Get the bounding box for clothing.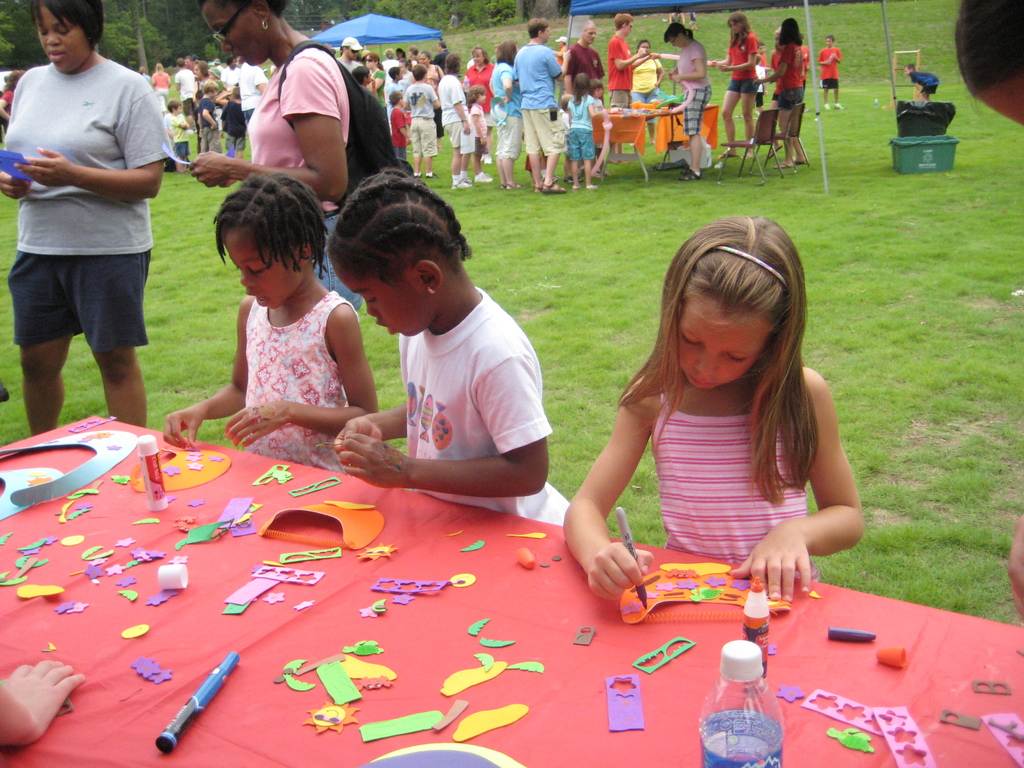
region(198, 104, 224, 159).
